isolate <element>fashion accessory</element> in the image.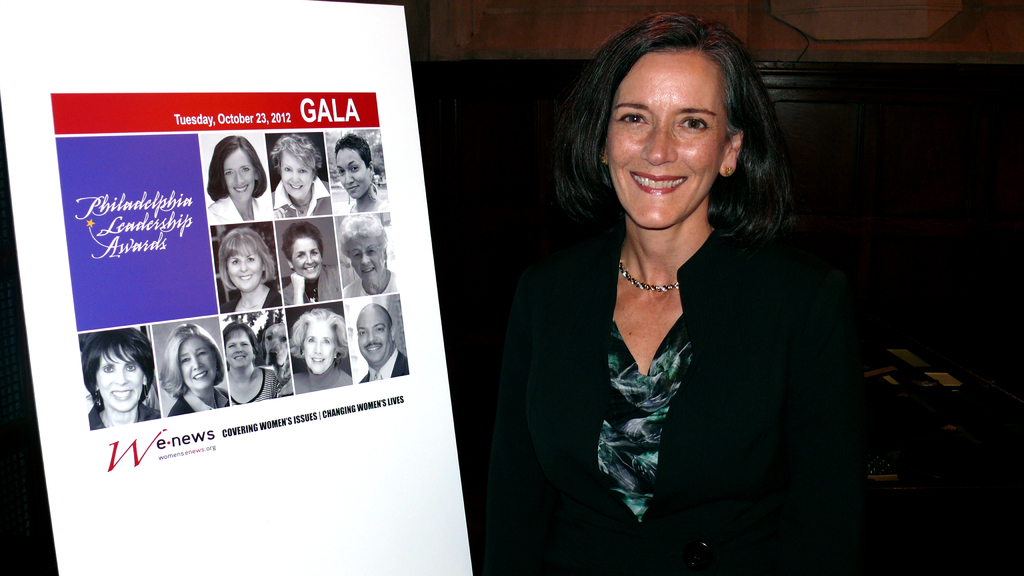
Isolated region: detection(619, 257, 682, 291).
